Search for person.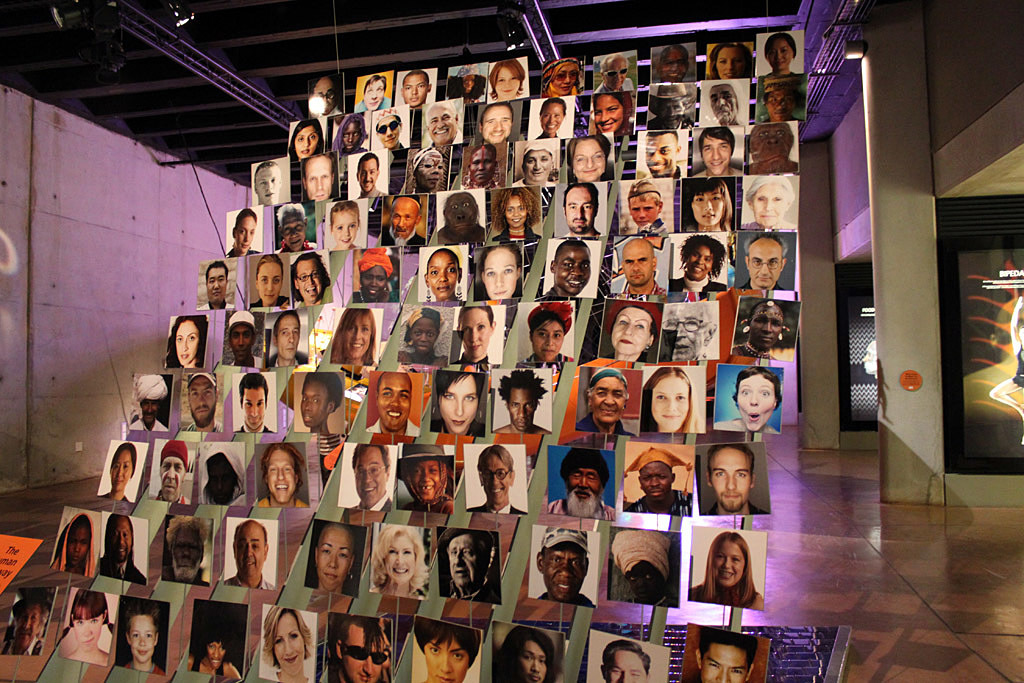
Found at rect(366, 367, 425, 439).
